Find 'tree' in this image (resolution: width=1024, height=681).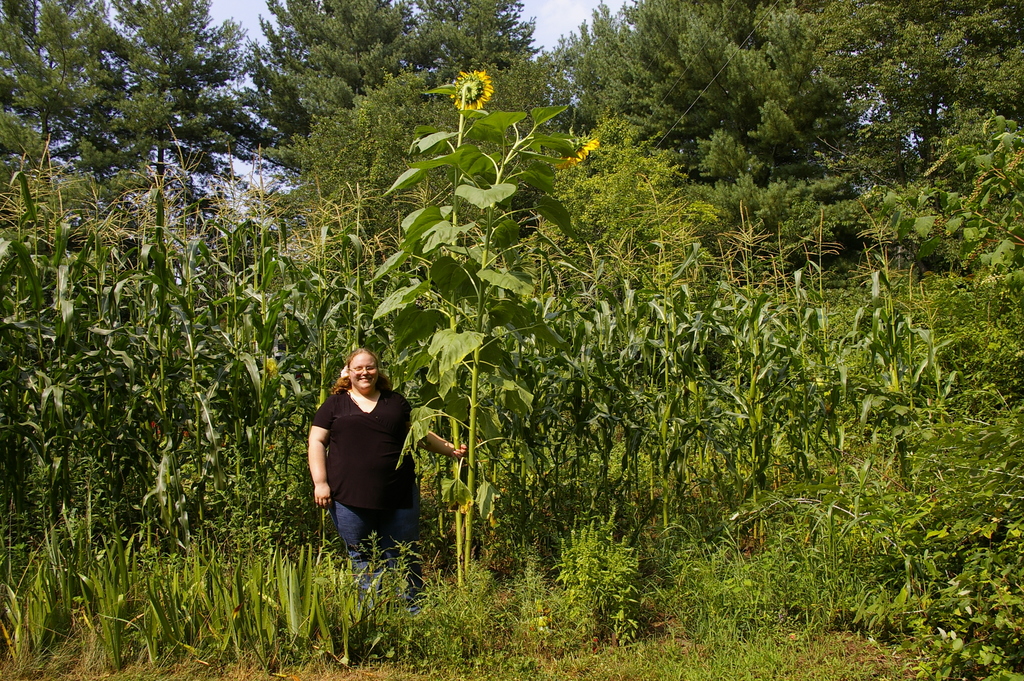
[x1=4, y1=0, x2=273, y2=184].
